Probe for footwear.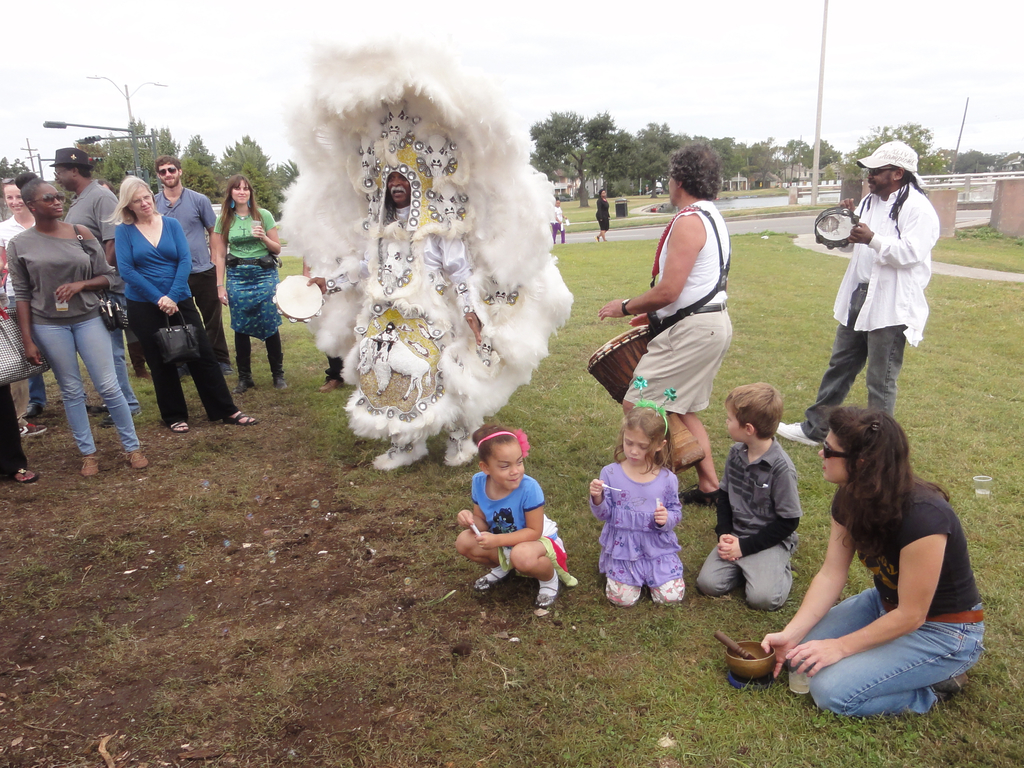
Probe result: (x1=233, y1=356, x2=254, y2=396).
